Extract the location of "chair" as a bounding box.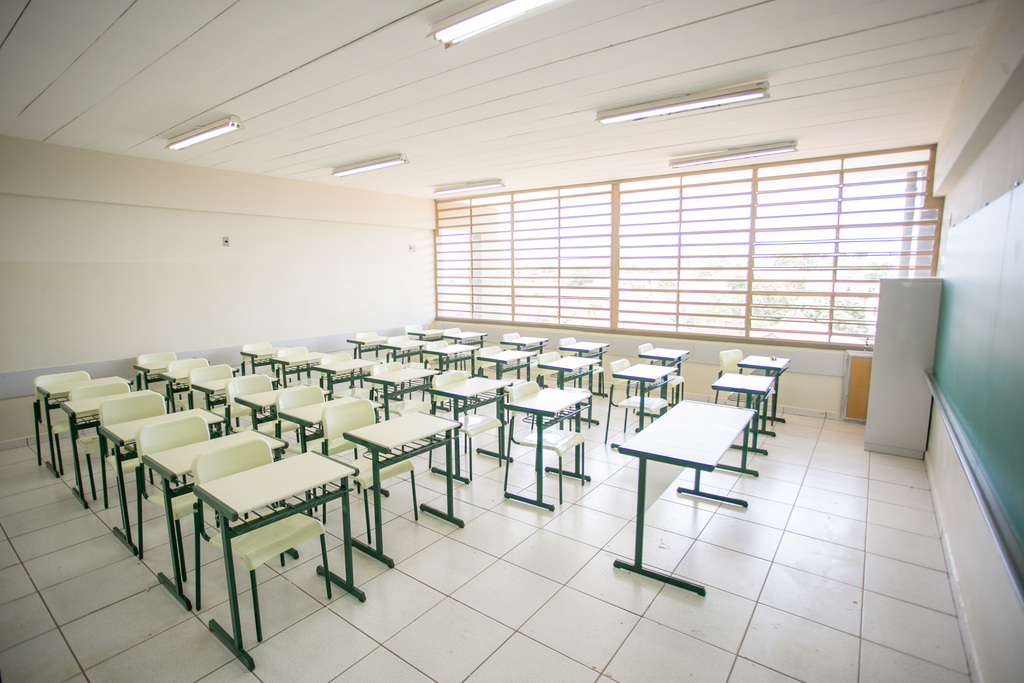
select_region(320, 350, 374, 403).
